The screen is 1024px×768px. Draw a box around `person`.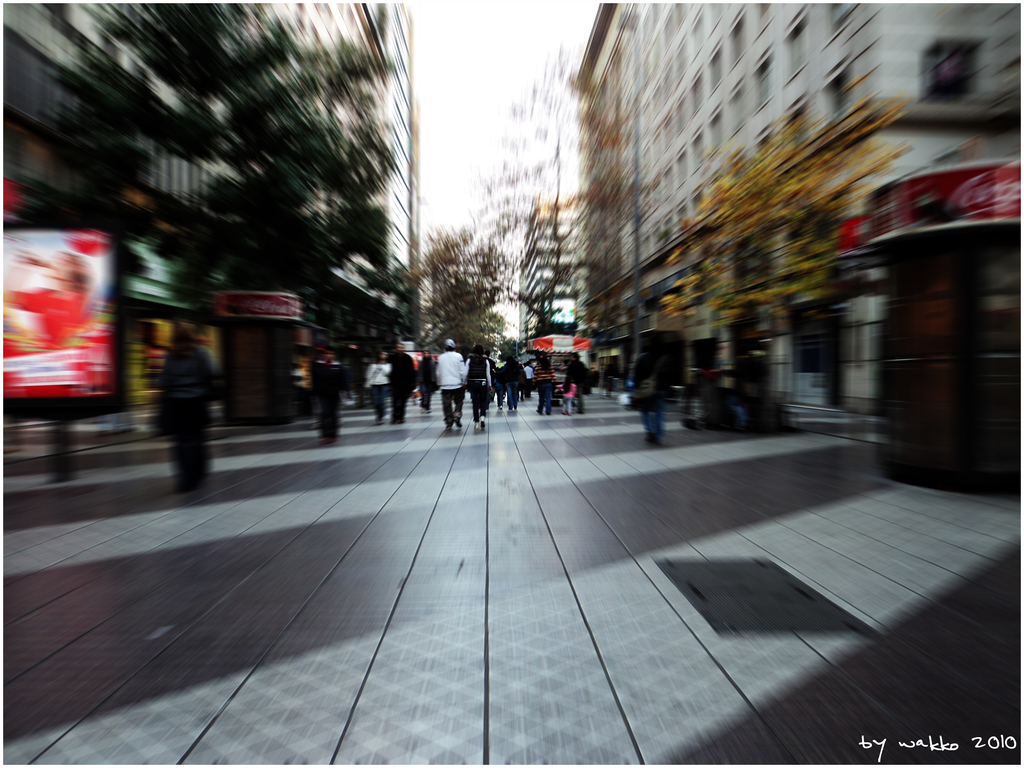
box=[563, 353, 591, 412].
